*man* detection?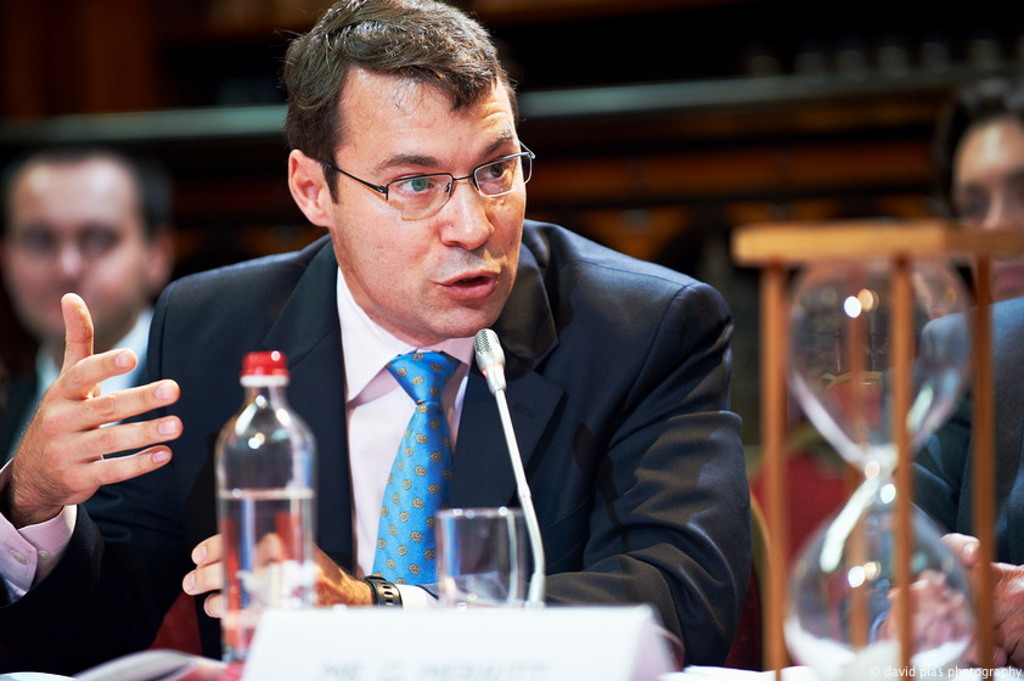
[left=0, top=151, right=202, bottom=505]
